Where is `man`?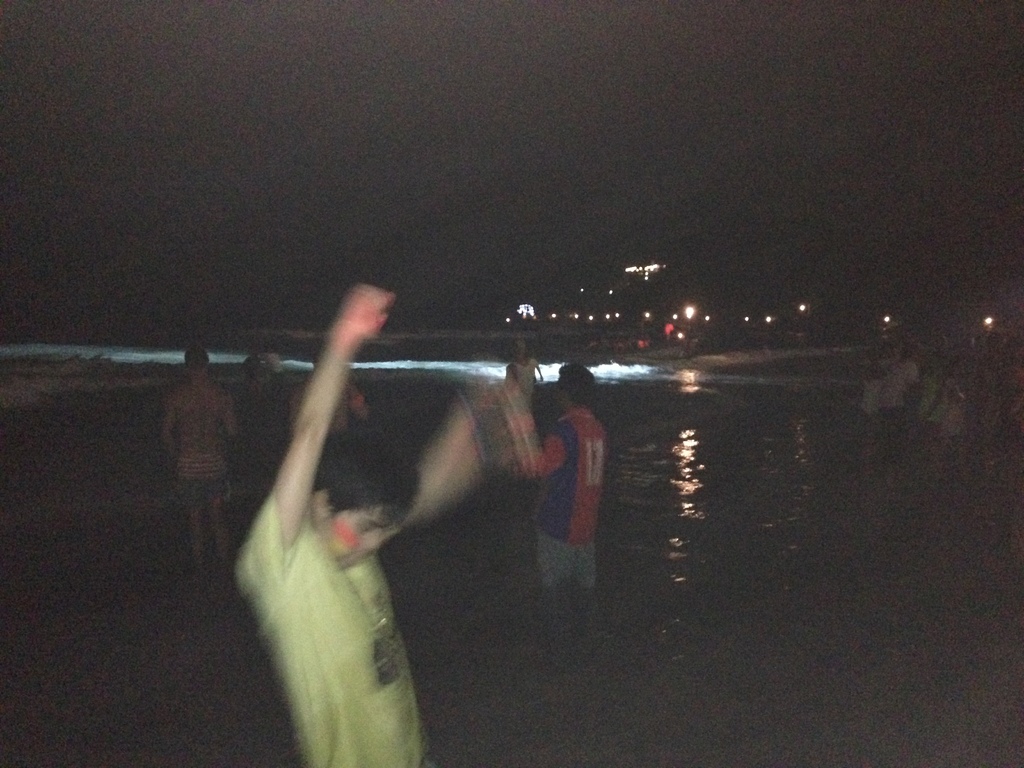
(left=159, top=347, right=241, bottom=575).
